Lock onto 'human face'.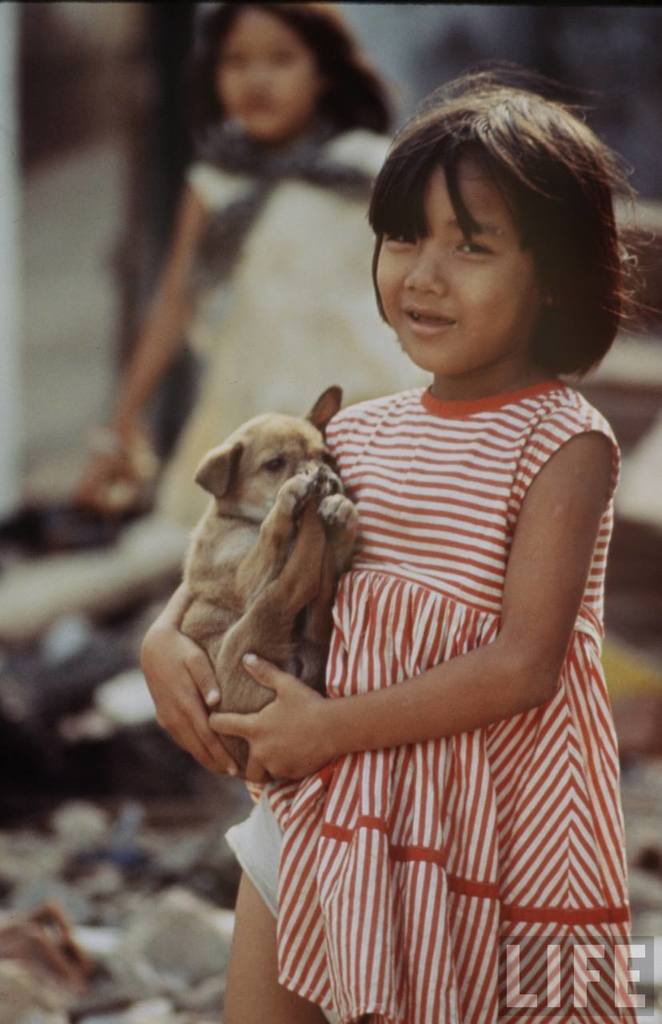
Locked: (372,150,548,377).
